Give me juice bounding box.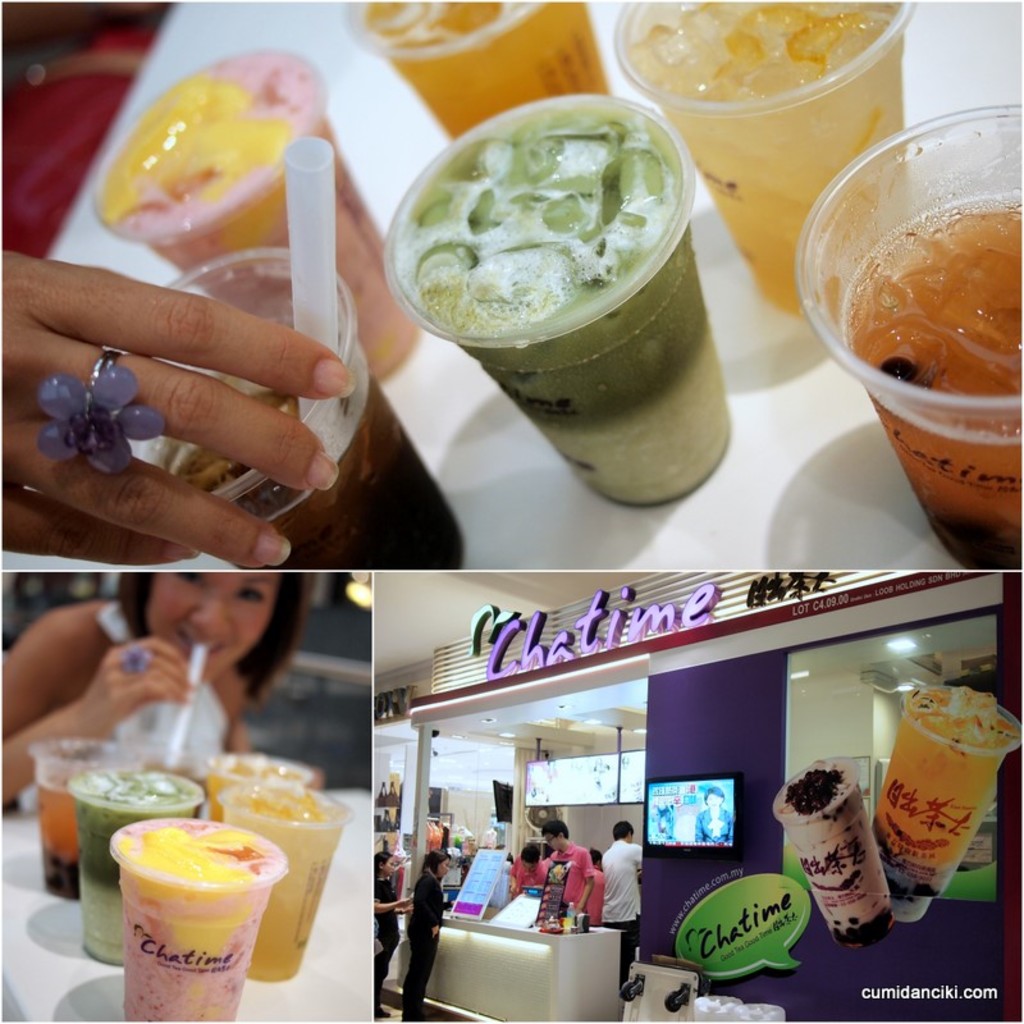
(618,0,905,321).
